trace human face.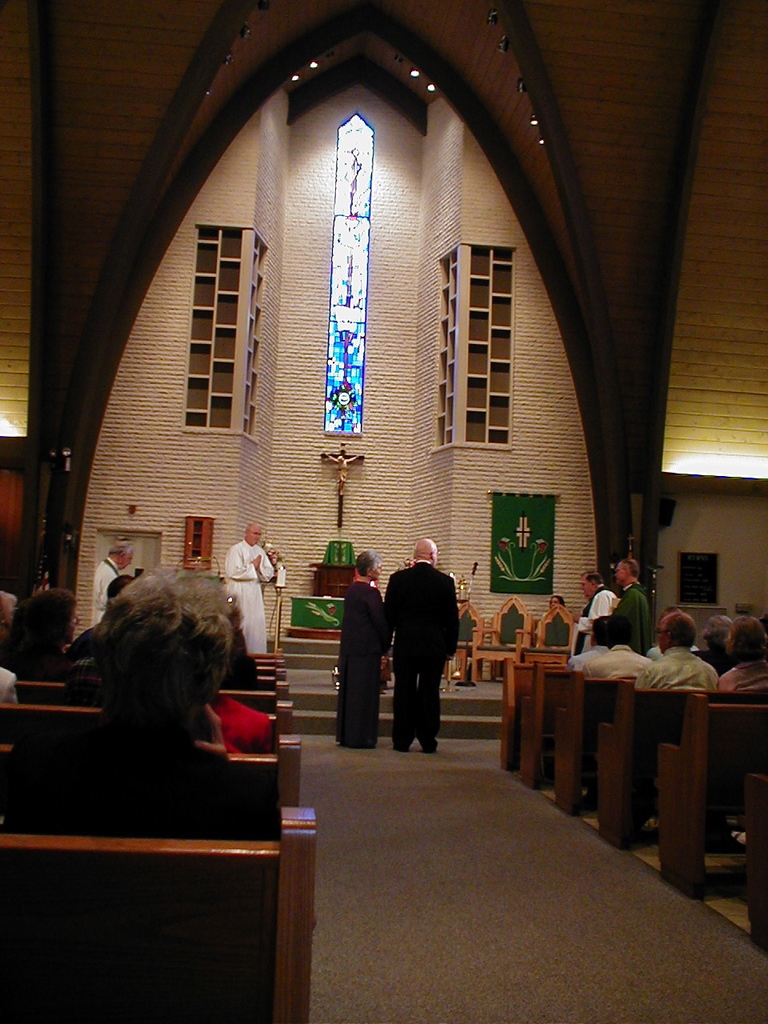
Traced to [550, 594, 560, 606].
